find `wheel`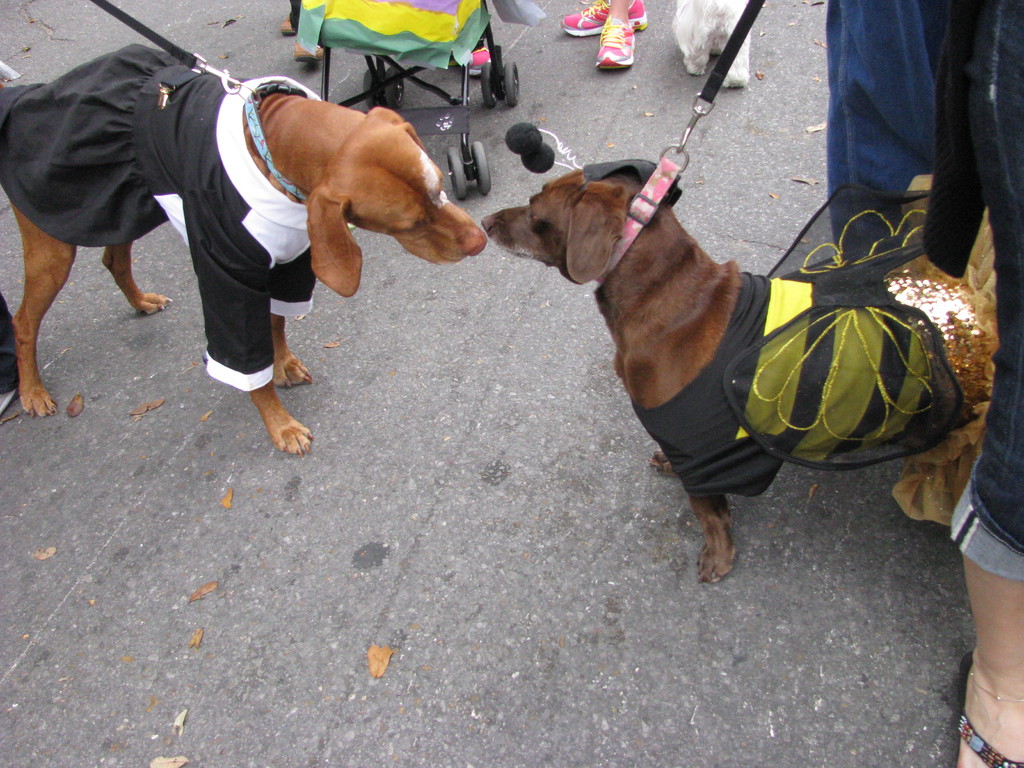
502 63 518 104
